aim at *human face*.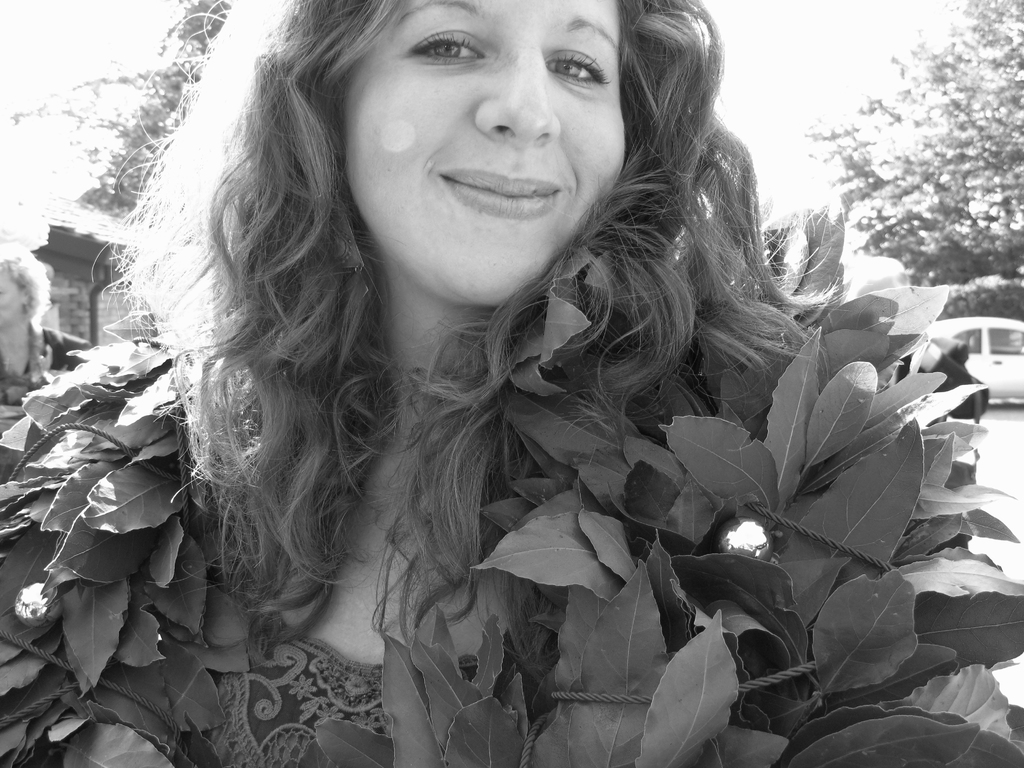
Aimed at crop(344, 0, 624, 304).
